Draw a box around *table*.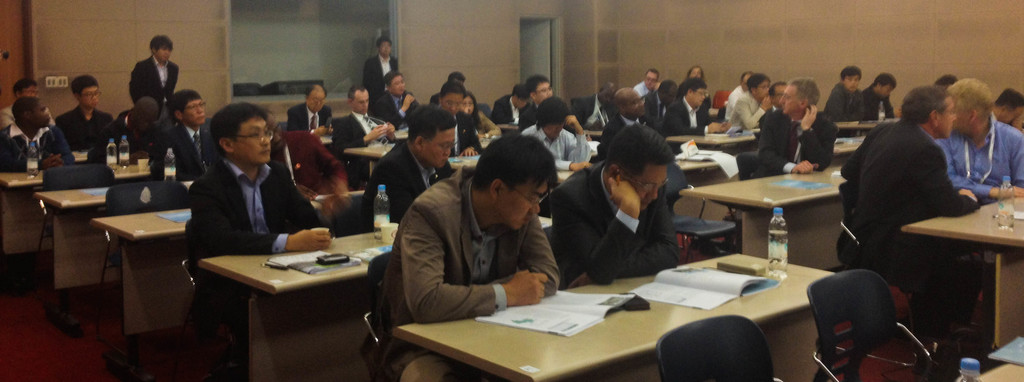
crop(3, 150, 168, 194).
